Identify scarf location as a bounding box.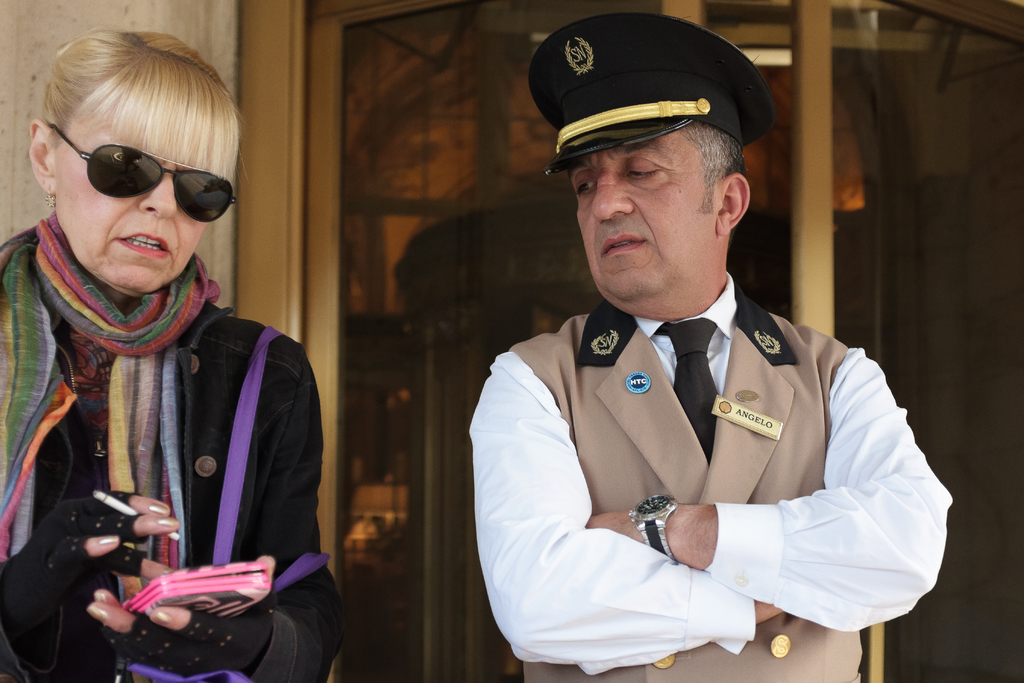
region(0, 209, 224, 609).
